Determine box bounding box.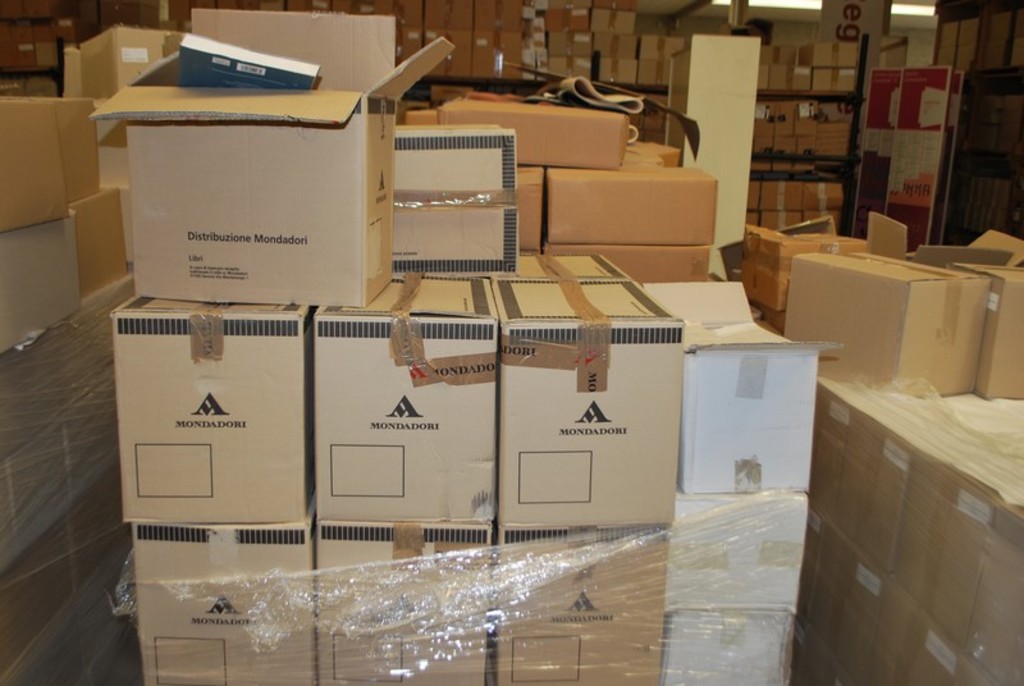
Determined: box(630, 142, 682, 166).
